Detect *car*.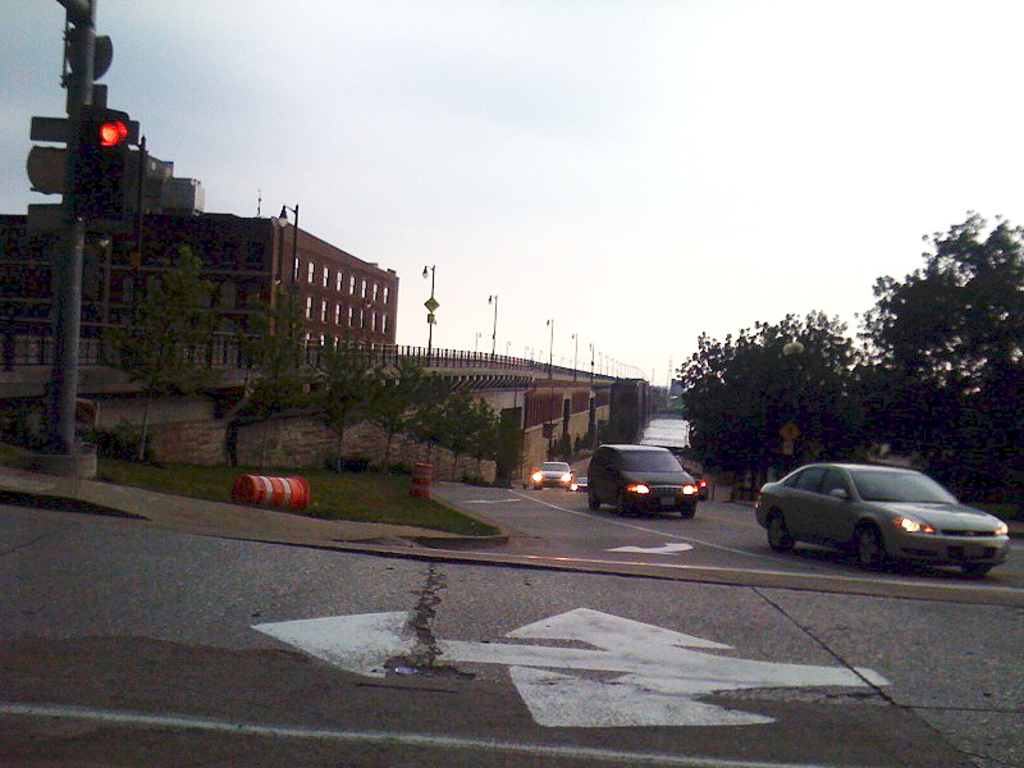
Detected at <region>535, 460, 575, 489</region>.
